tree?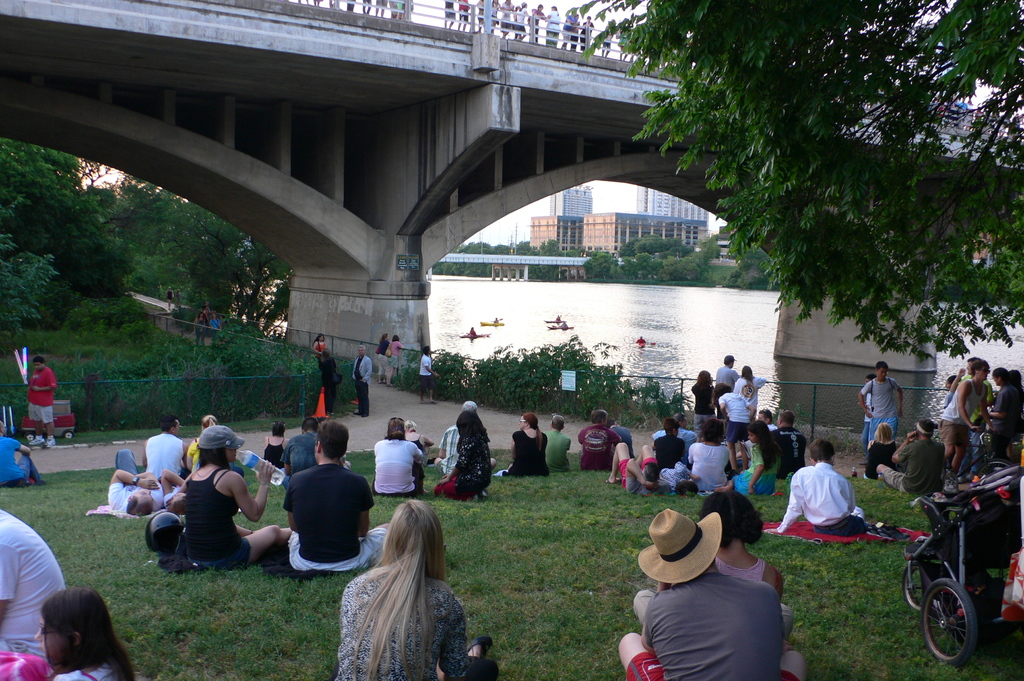
pyautogui.locateOnScreen(605, 17, 956, 367)
